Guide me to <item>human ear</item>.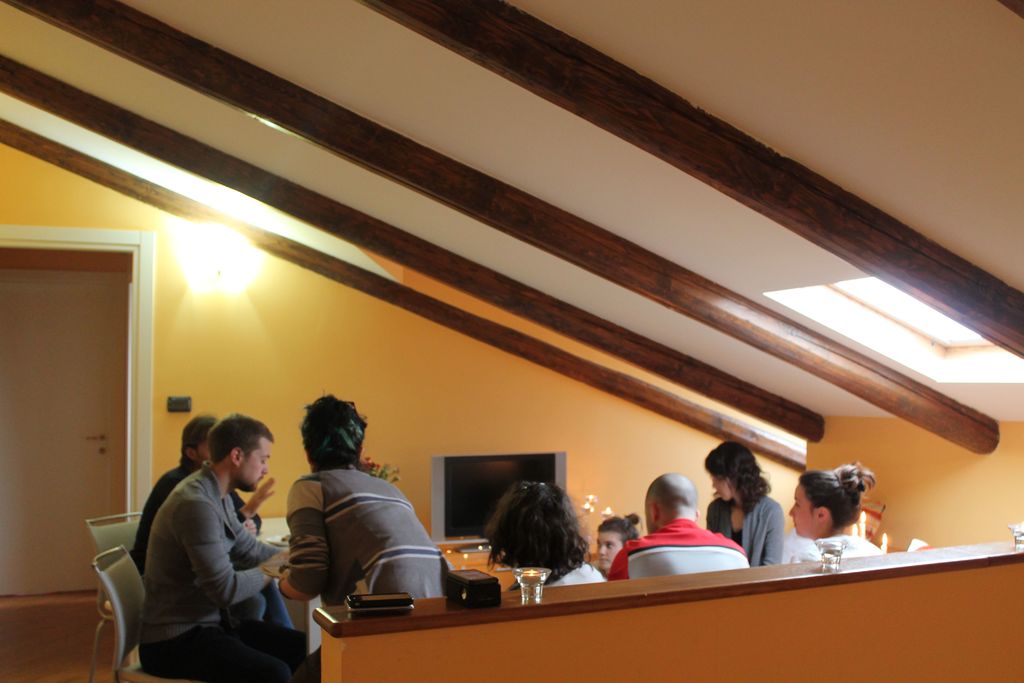
Guidance: (649,502,653,523).
